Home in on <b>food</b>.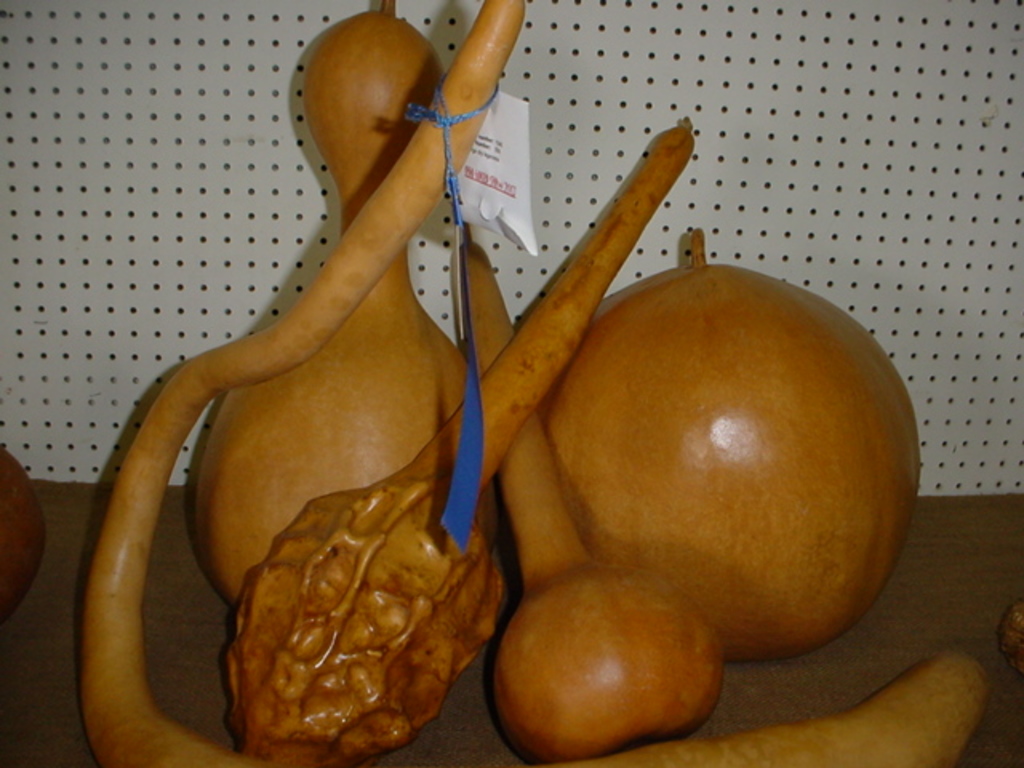
Homed in at locate(994, 603, 1022, 674).
